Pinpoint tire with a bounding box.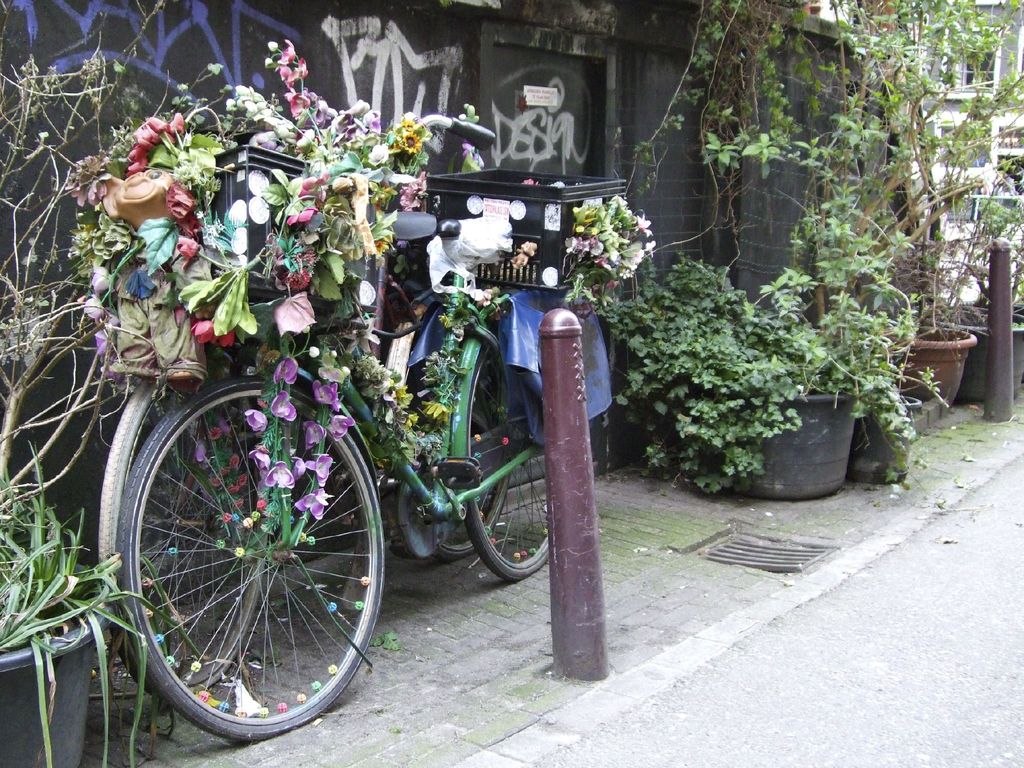
x1=470 y1=337 x2=550 y2=587.
